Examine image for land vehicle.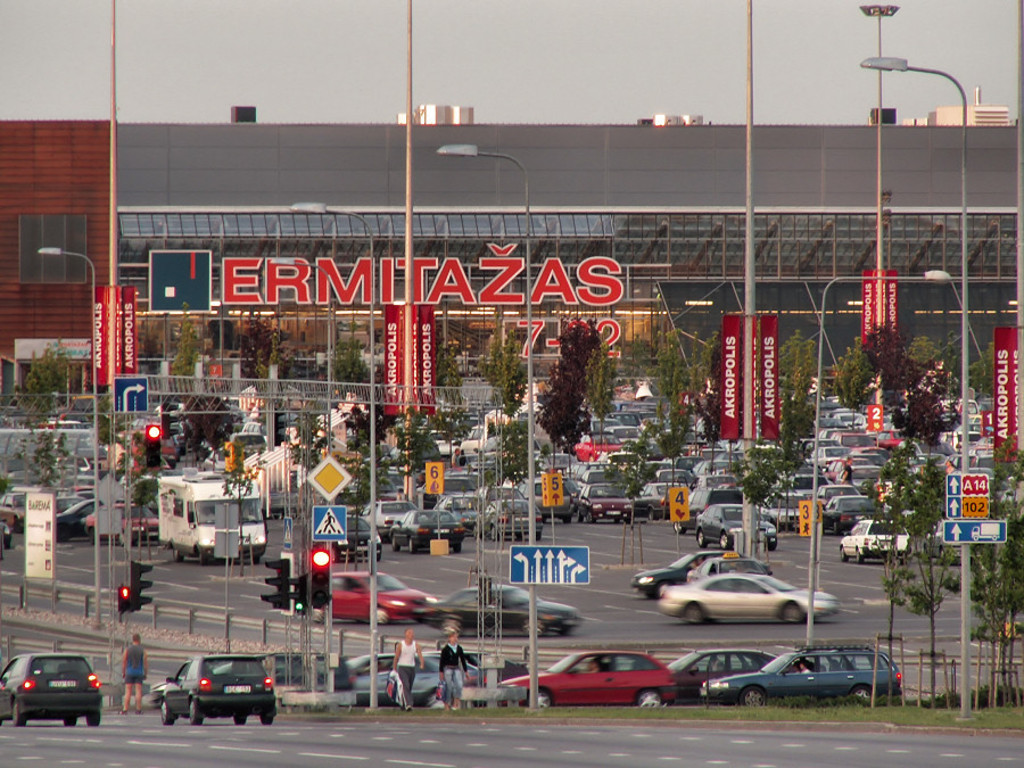
Examination result: (left=389, top=504, right=470, bottom=556).
